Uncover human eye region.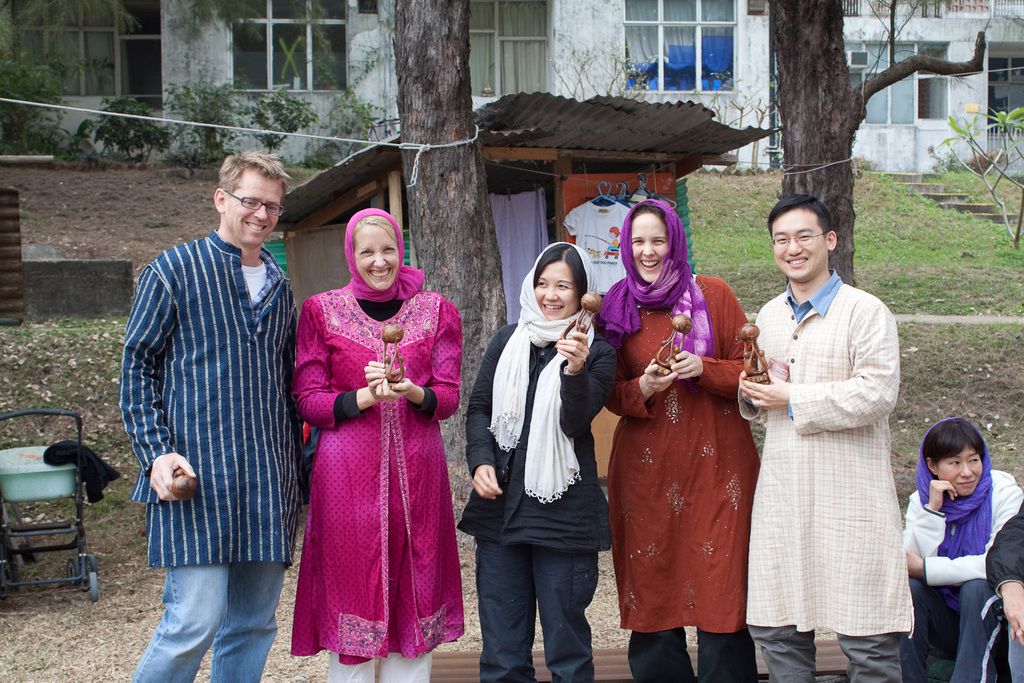
Uncovered: 966, 456, 976, 466.
